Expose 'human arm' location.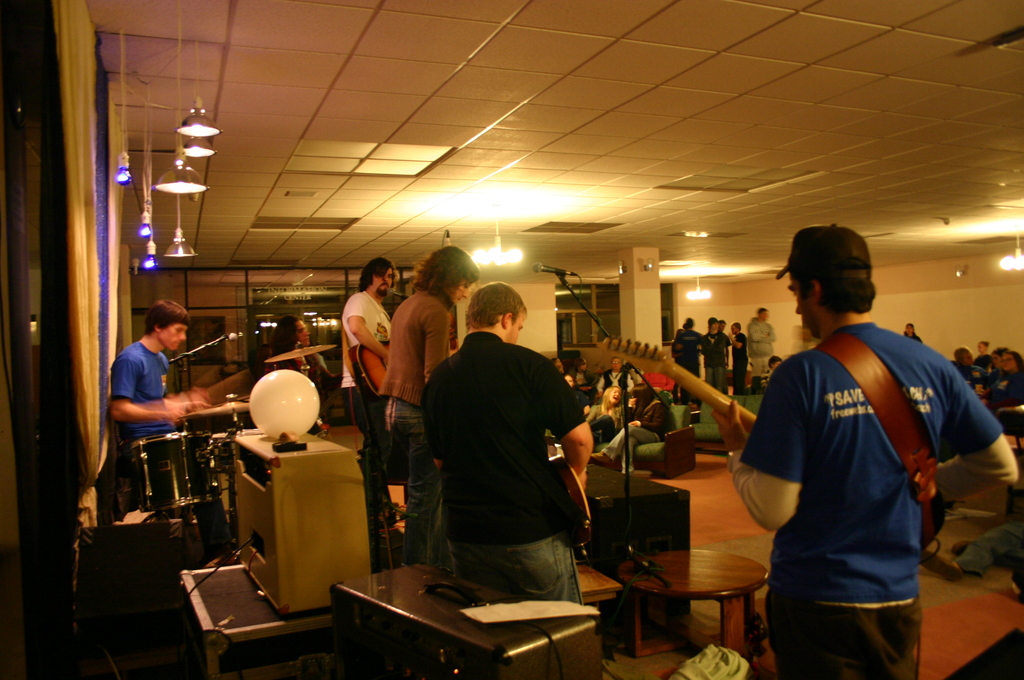
Exposed at 712, 329, 737, 354.
